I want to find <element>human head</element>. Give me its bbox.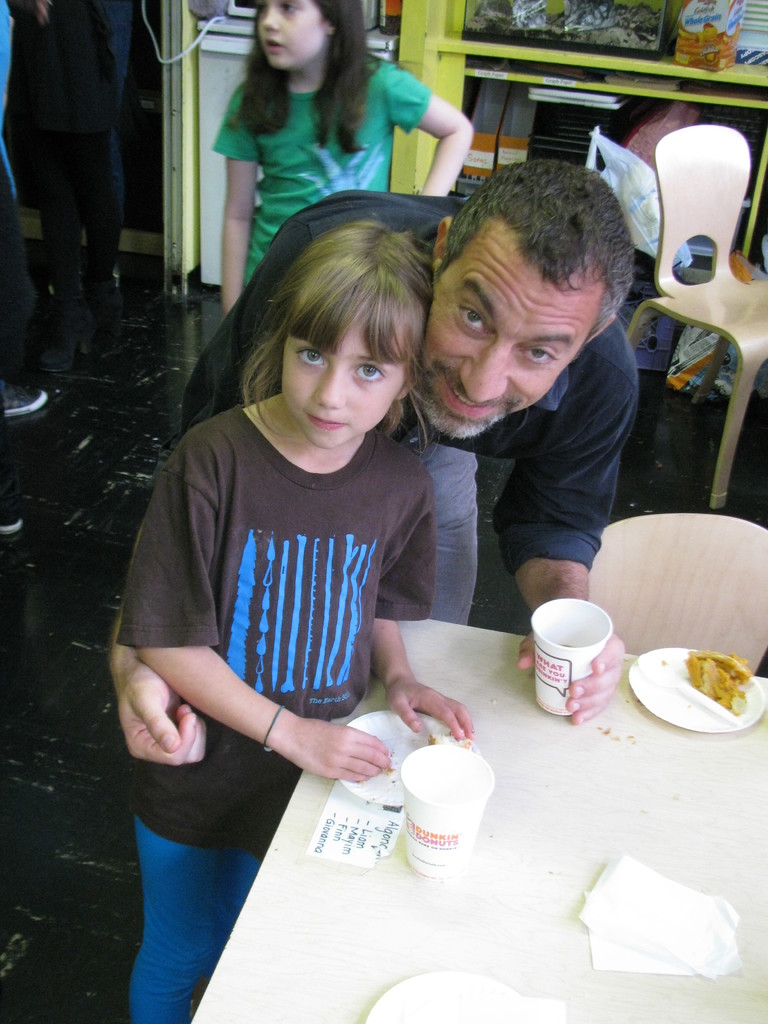
x1=276 y1=219 x2=432 y2=449.
